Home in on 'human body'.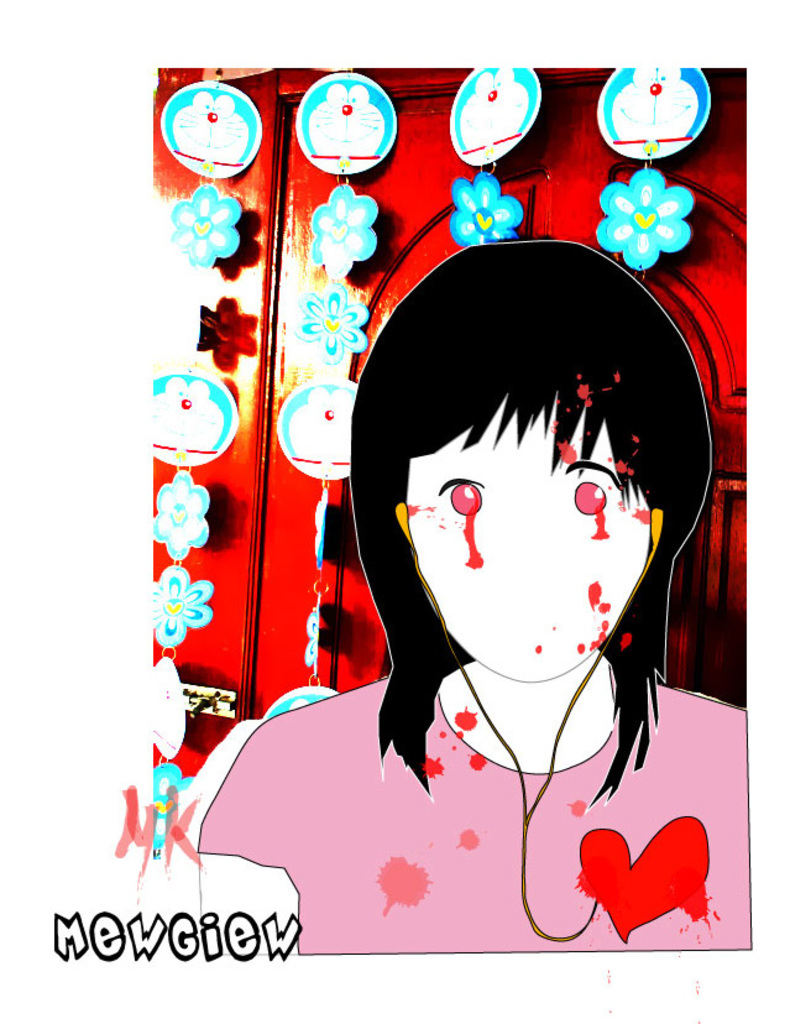
Homed in at <bbox>162, 171, 729, 962</bbox>.
